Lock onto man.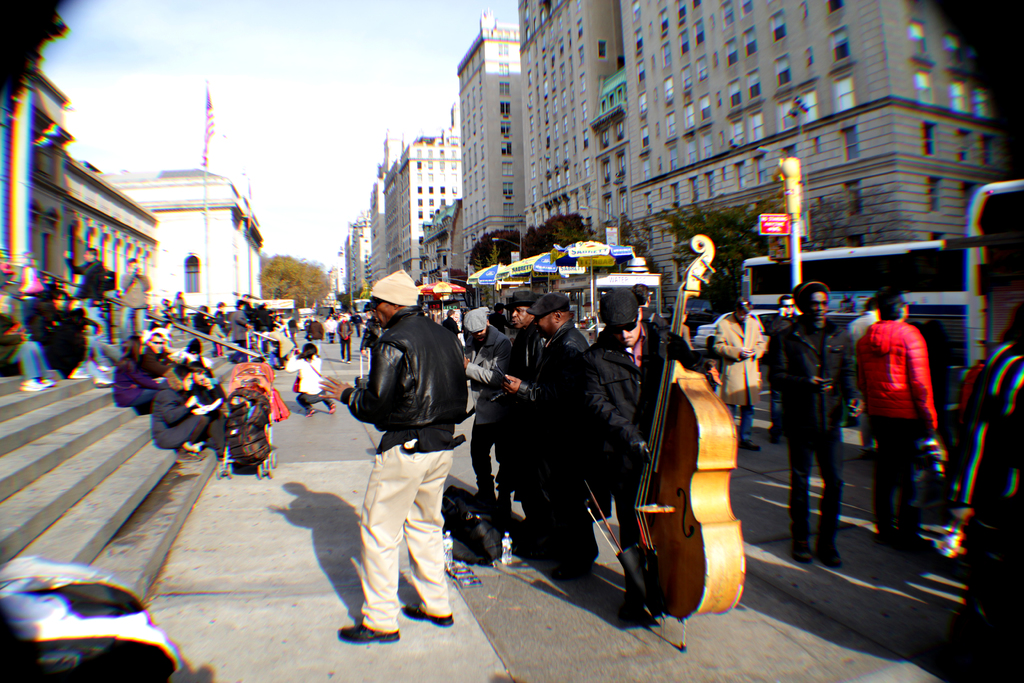
Locked: box(842, 297, 886, 445).
